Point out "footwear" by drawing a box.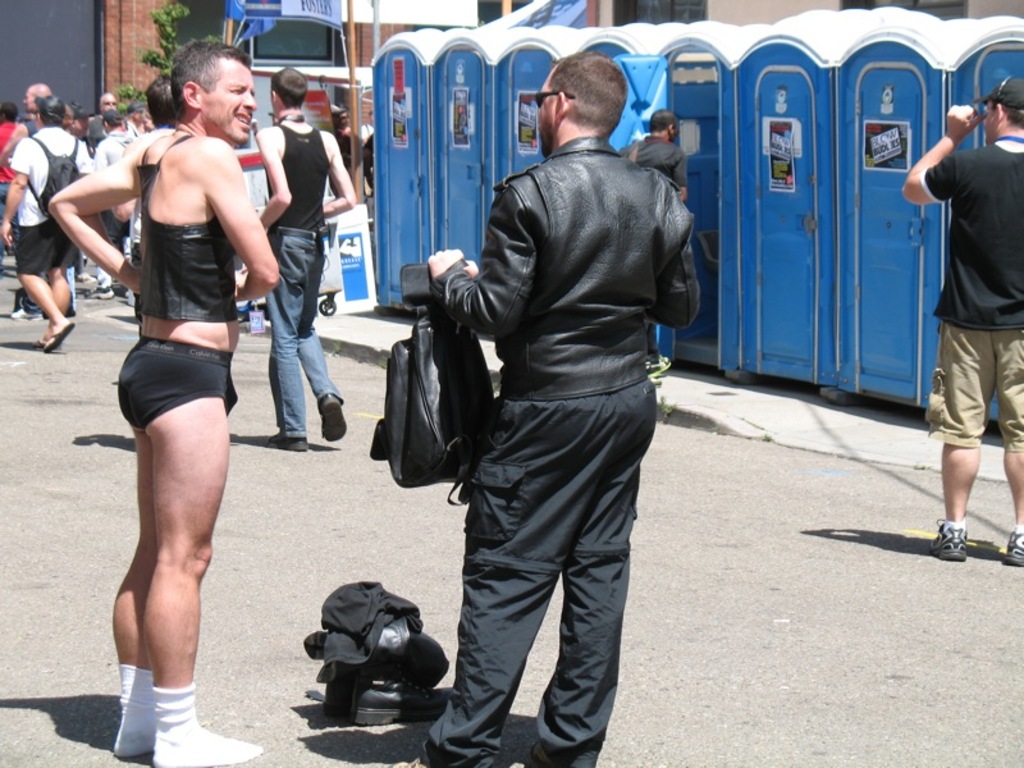
(left=0, top=298, right=24, bottom=323).
